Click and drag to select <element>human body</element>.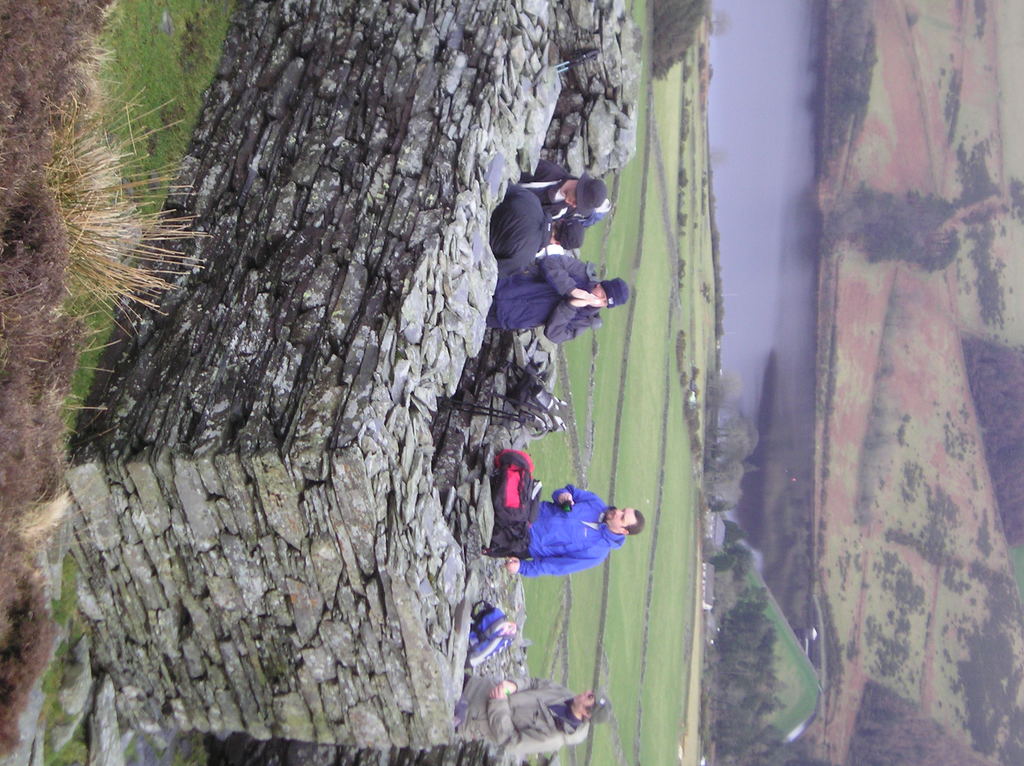
Selection: x1=504, y1=156, x2=612, y2=250.
